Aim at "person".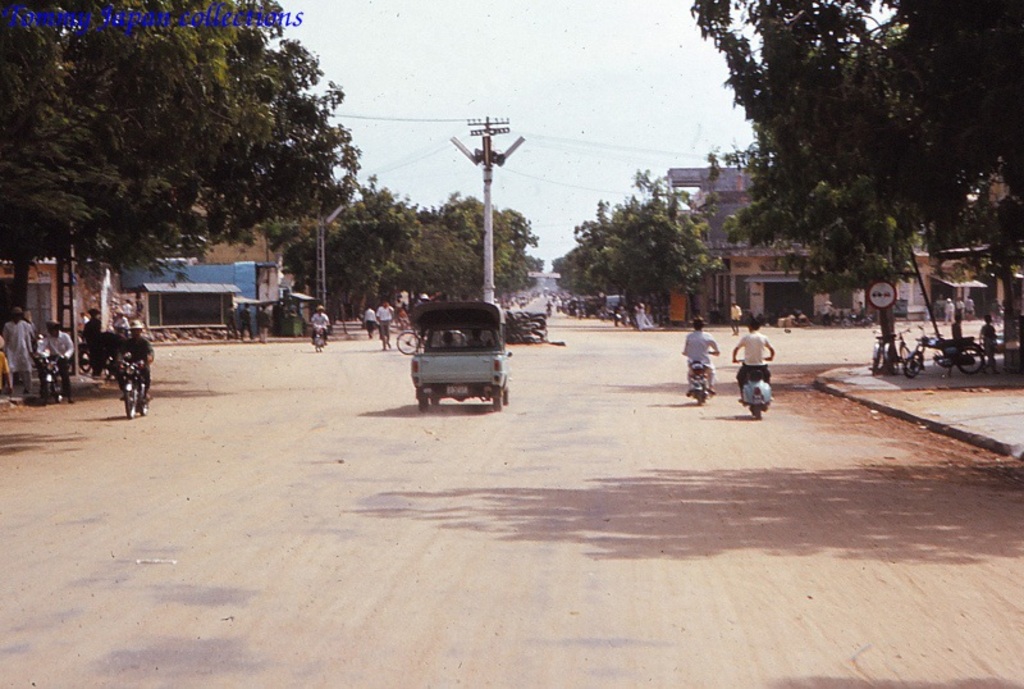
Aimed at BBox(730, 312, 776, 375).
